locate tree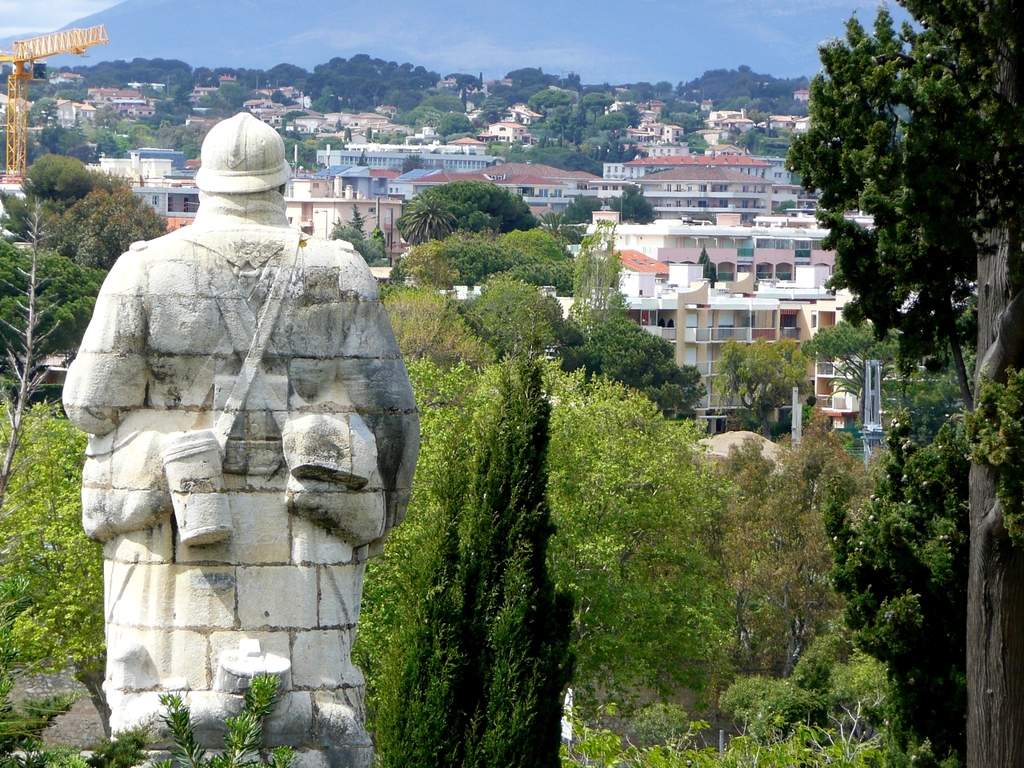
(x1=351, y1=340, x2=567, y2=767)
